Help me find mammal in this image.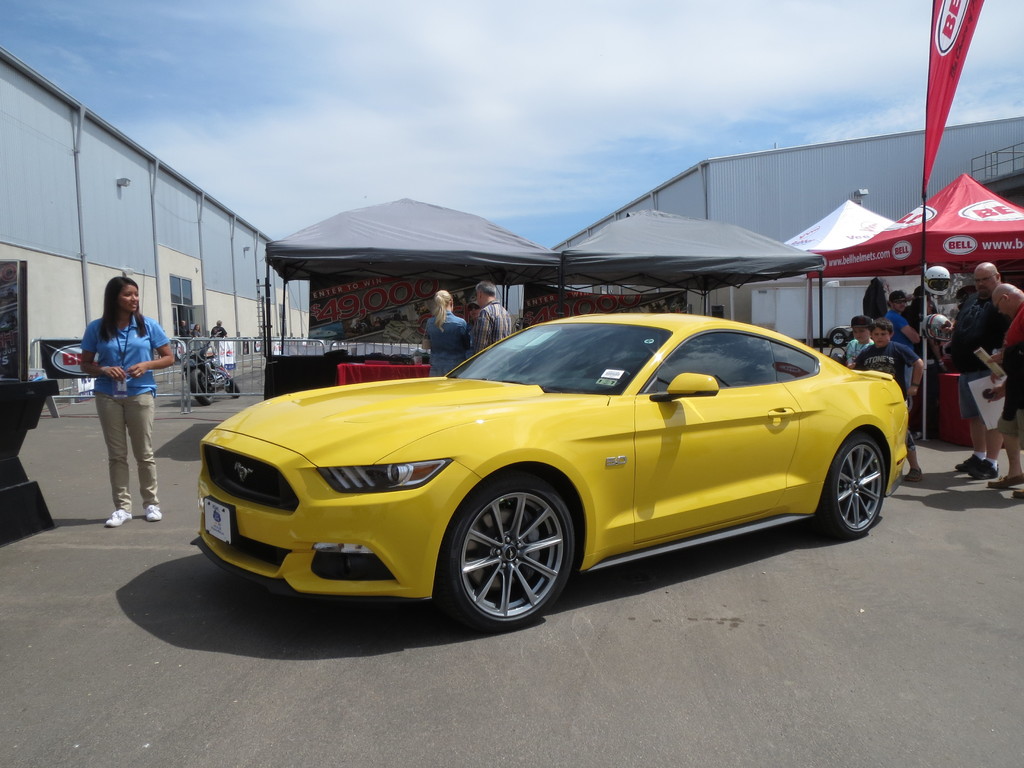
Found it: 472, 282, 516, 350.
